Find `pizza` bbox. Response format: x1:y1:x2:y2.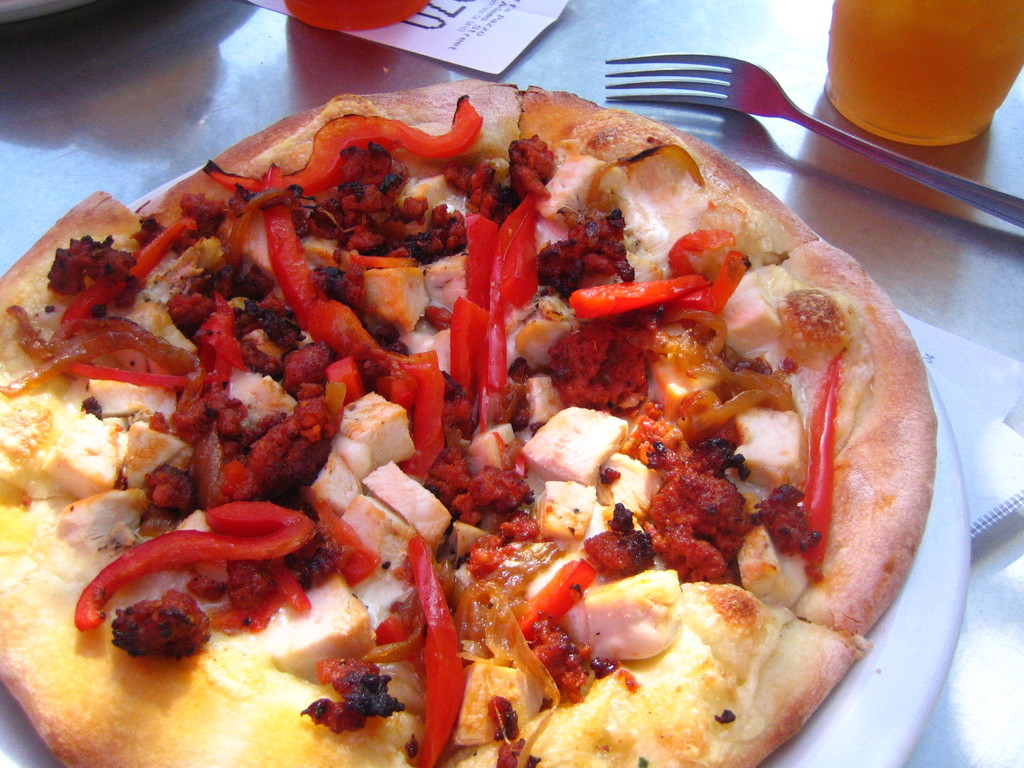
0:492:413:753.
